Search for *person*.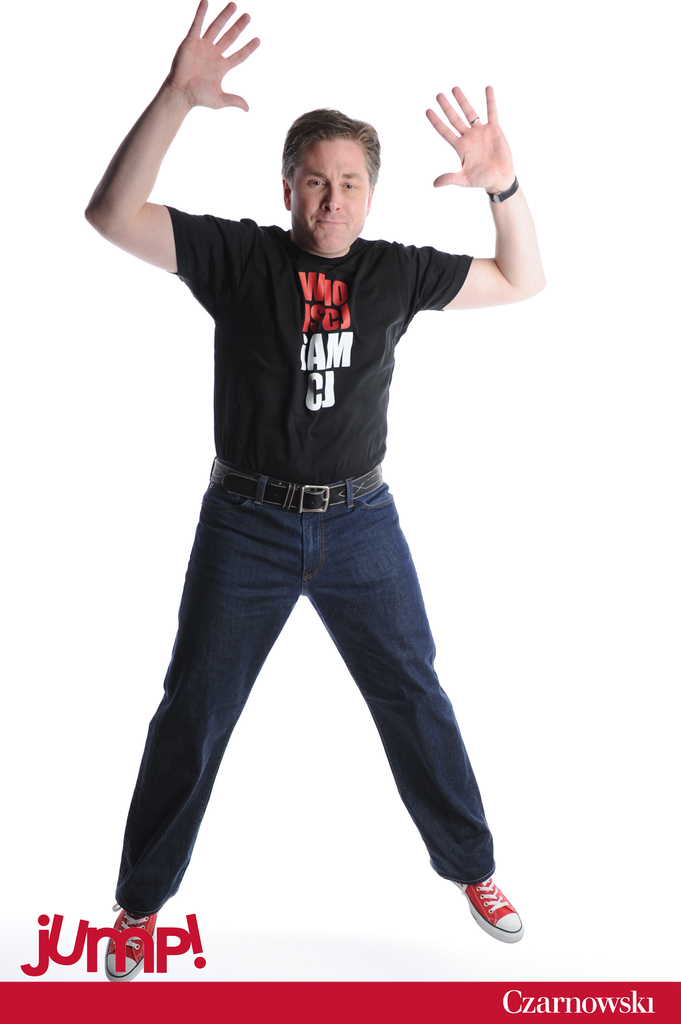
Found at [89,53,538,909].
